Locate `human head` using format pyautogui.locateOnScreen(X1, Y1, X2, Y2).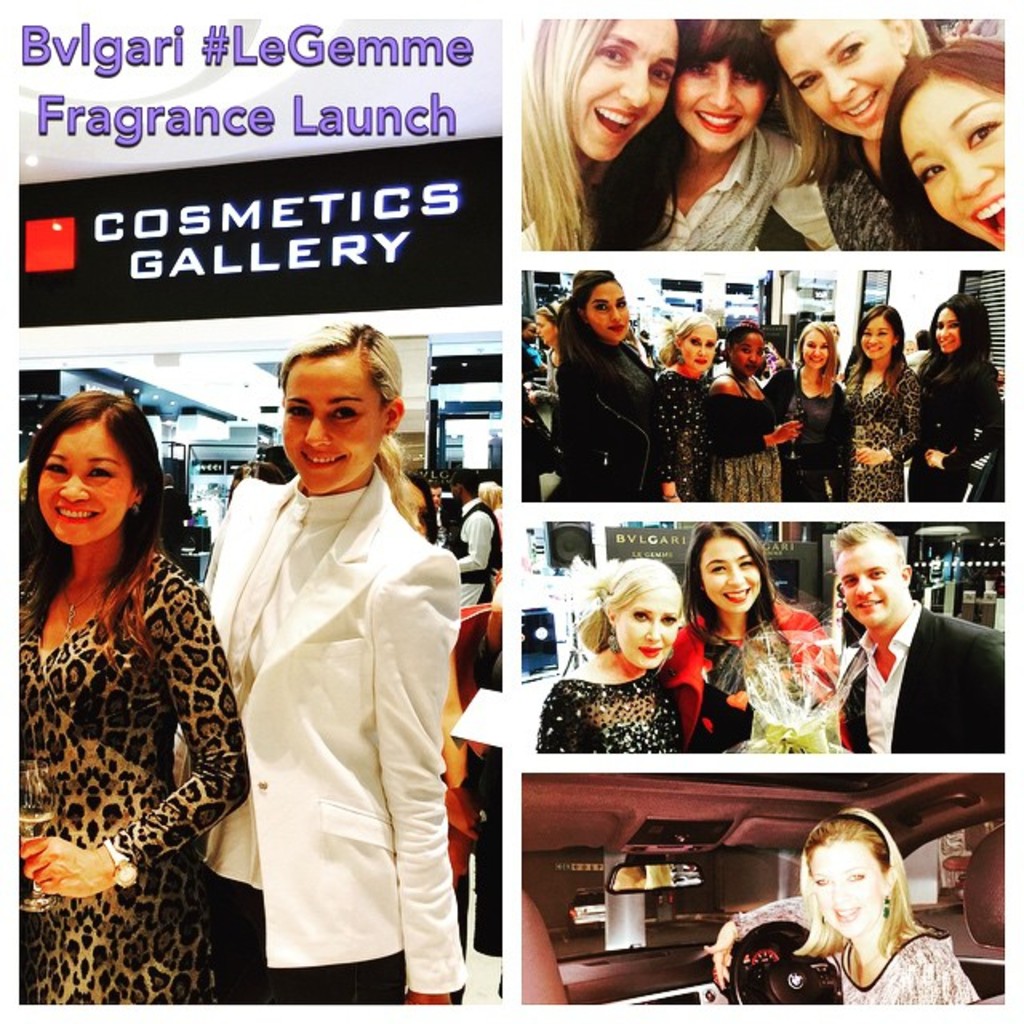
pyautogui.locateOnScreen(854, 304, 906, 360).
